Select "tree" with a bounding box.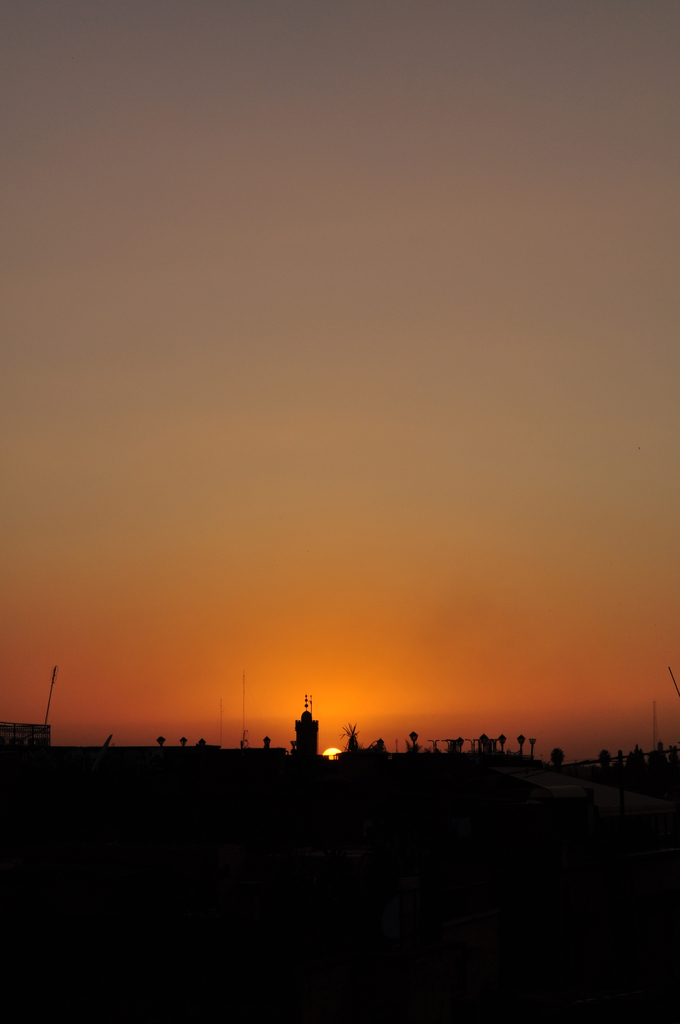
bbox(550, 746, 564, 771).
